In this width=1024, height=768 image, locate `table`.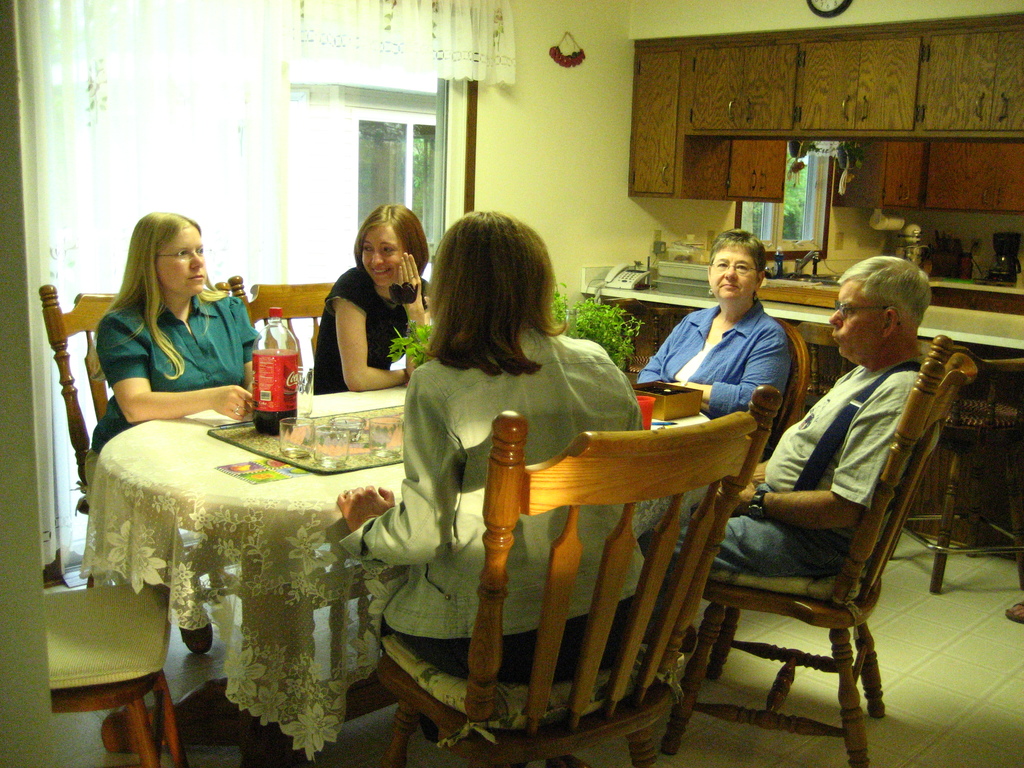
Bounding box: bbox=[120, 397, 388, 757].
